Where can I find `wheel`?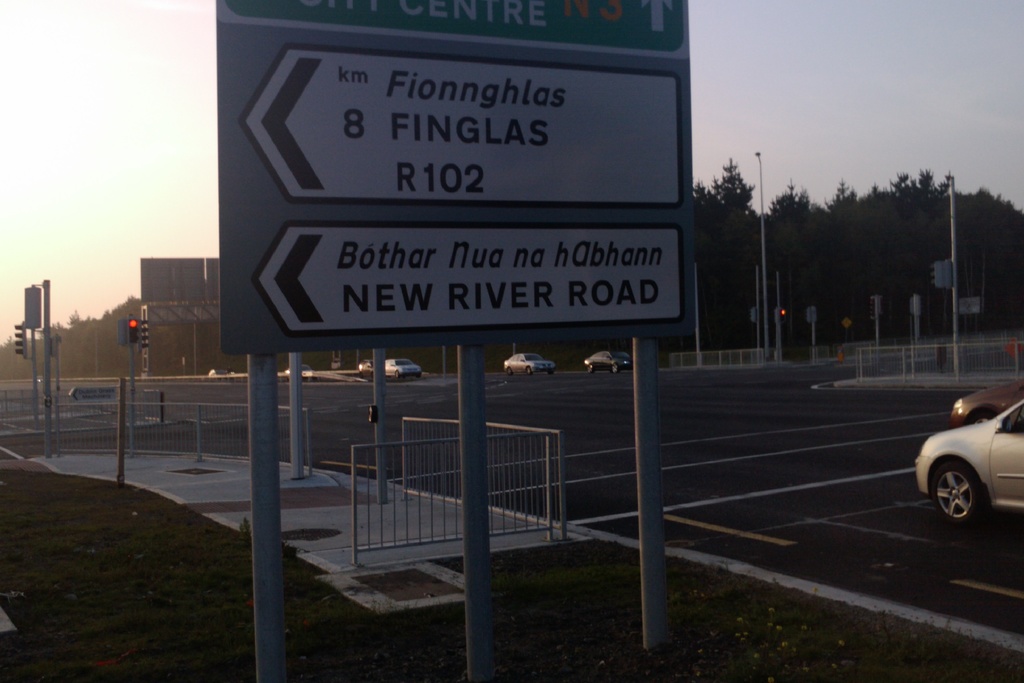
You can find it at [360,374,362,377].
